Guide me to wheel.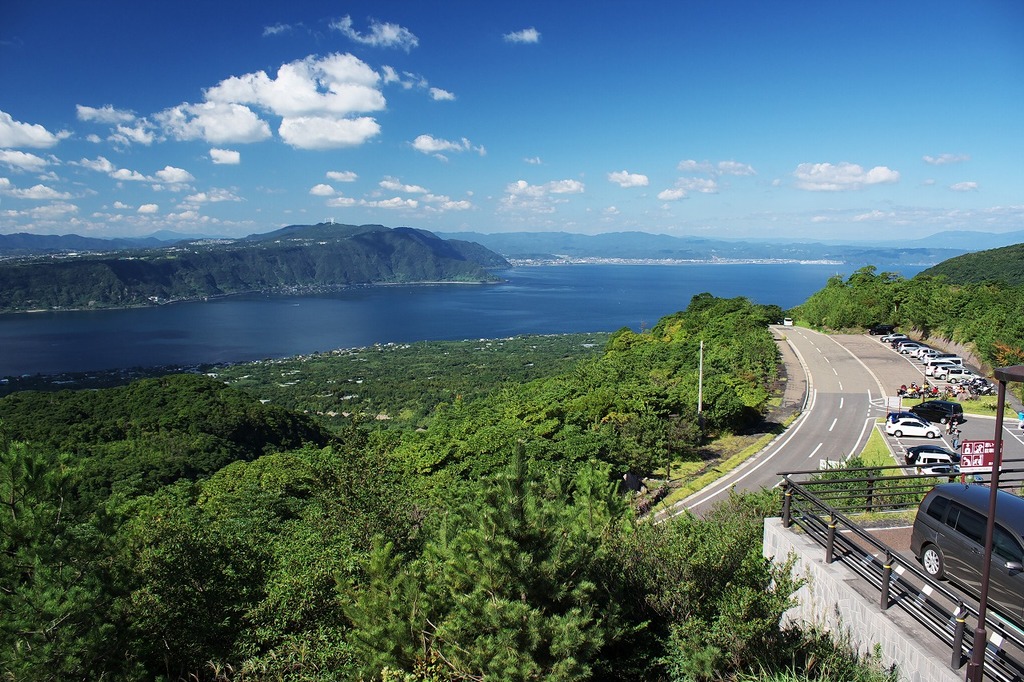
Guidance: left=918, top=546, right=940, bottom=577.
